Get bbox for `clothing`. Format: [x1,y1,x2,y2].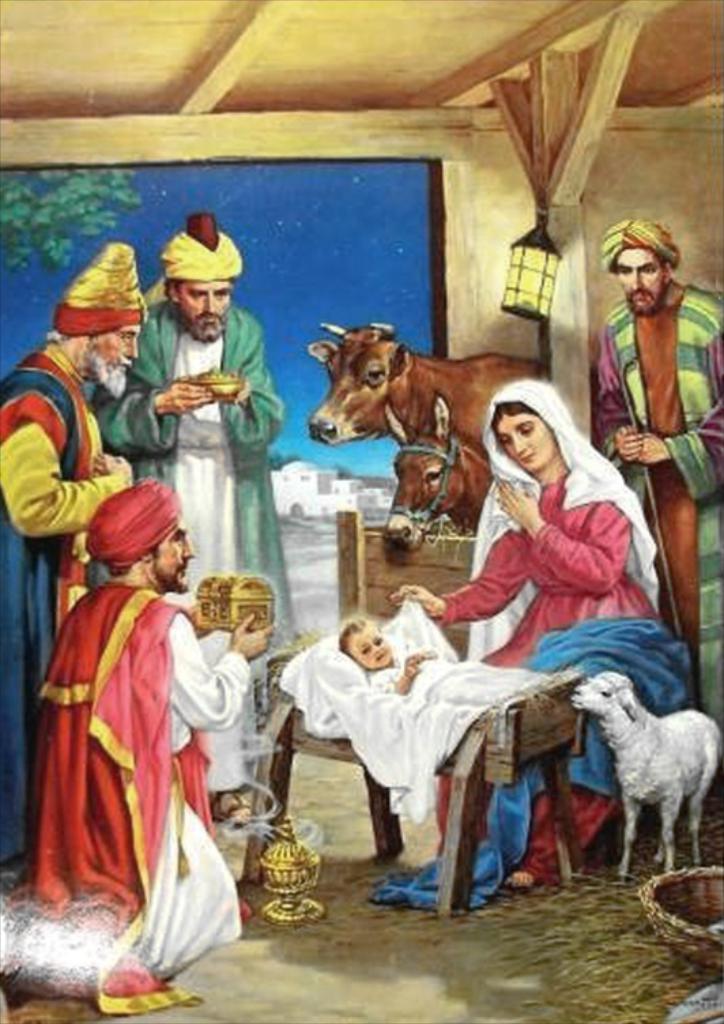
[588,279,723,722].
